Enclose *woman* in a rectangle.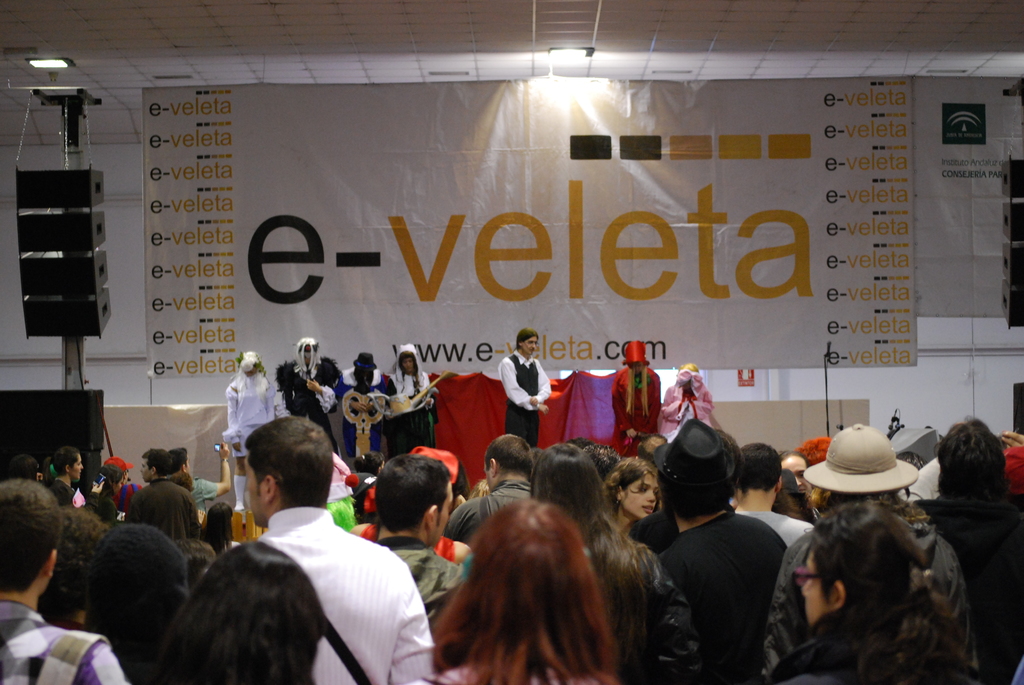
box=[378, 343, 442, 457].
